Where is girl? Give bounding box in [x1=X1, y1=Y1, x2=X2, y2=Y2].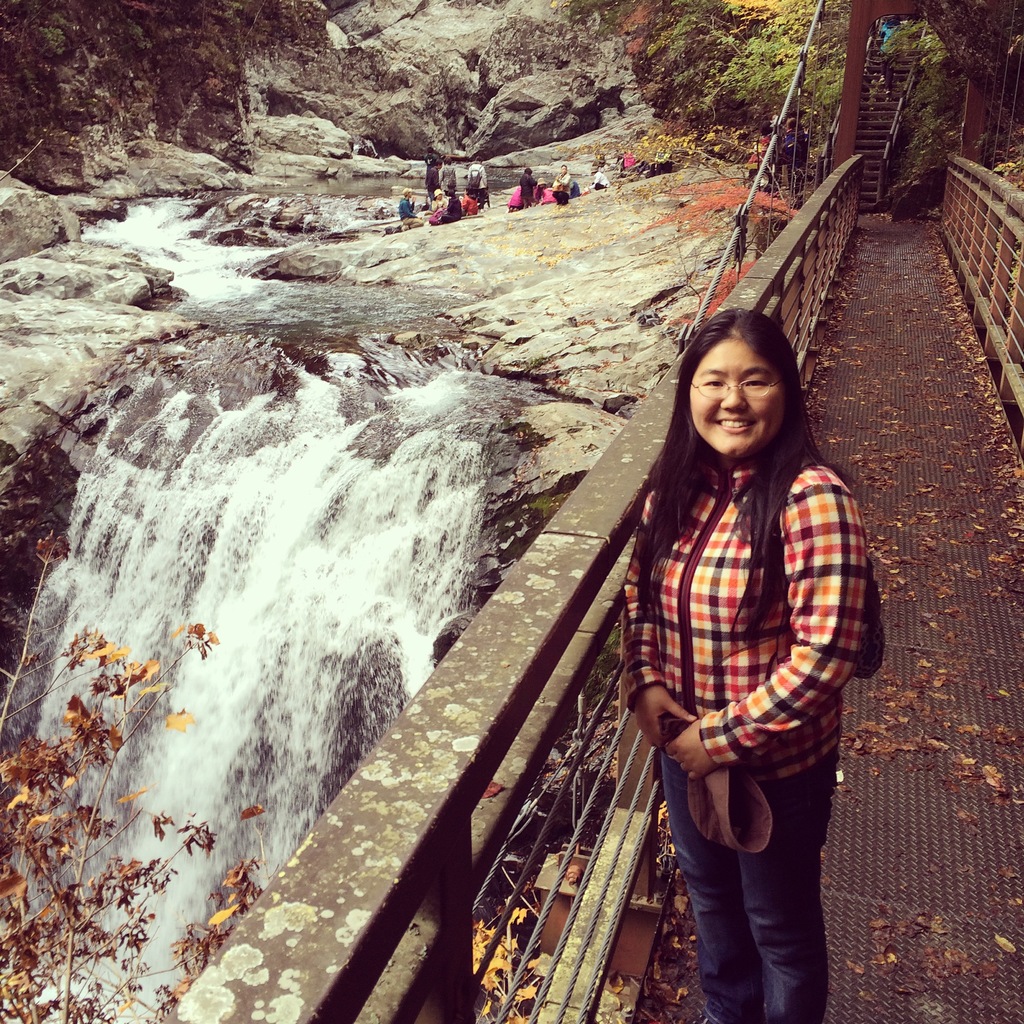
[x1=620, y1=309, x2=872, y2=1023].
